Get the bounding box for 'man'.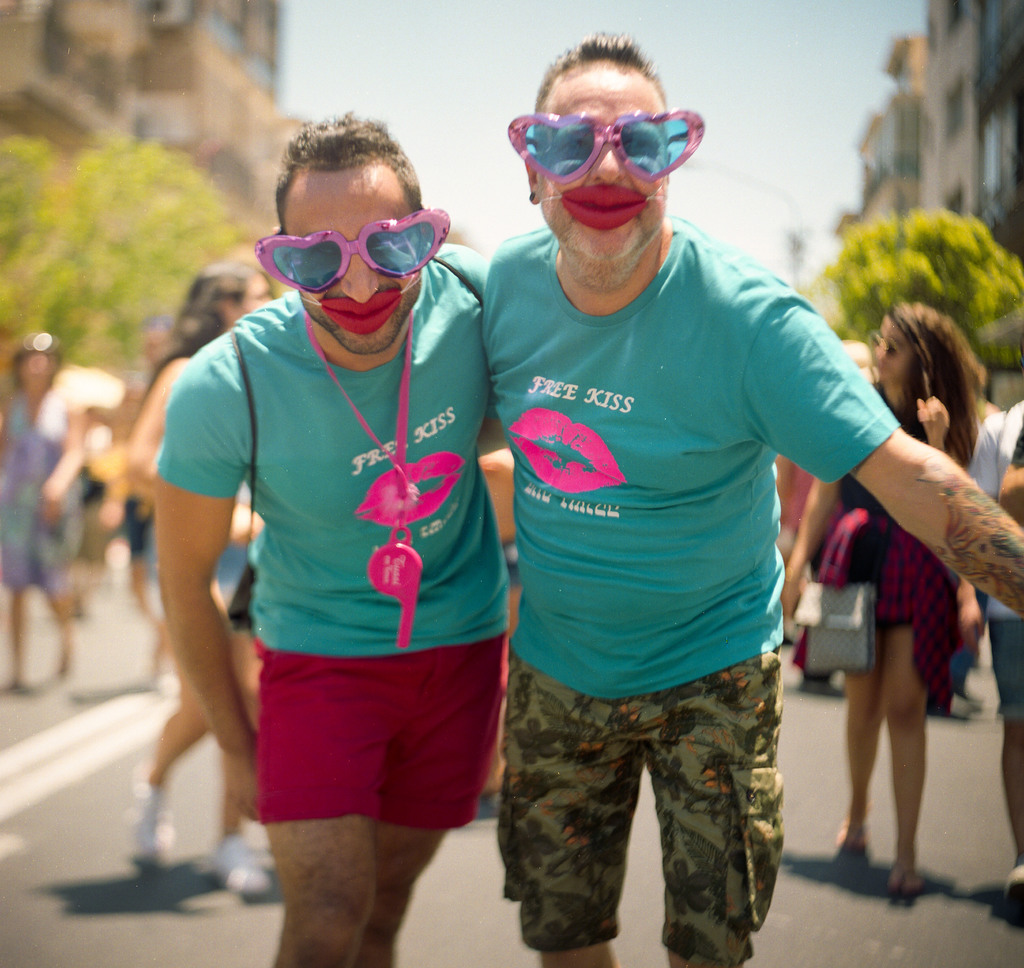
{"left": 432, "top": 46, "right": 923, "bottom": 967}.
